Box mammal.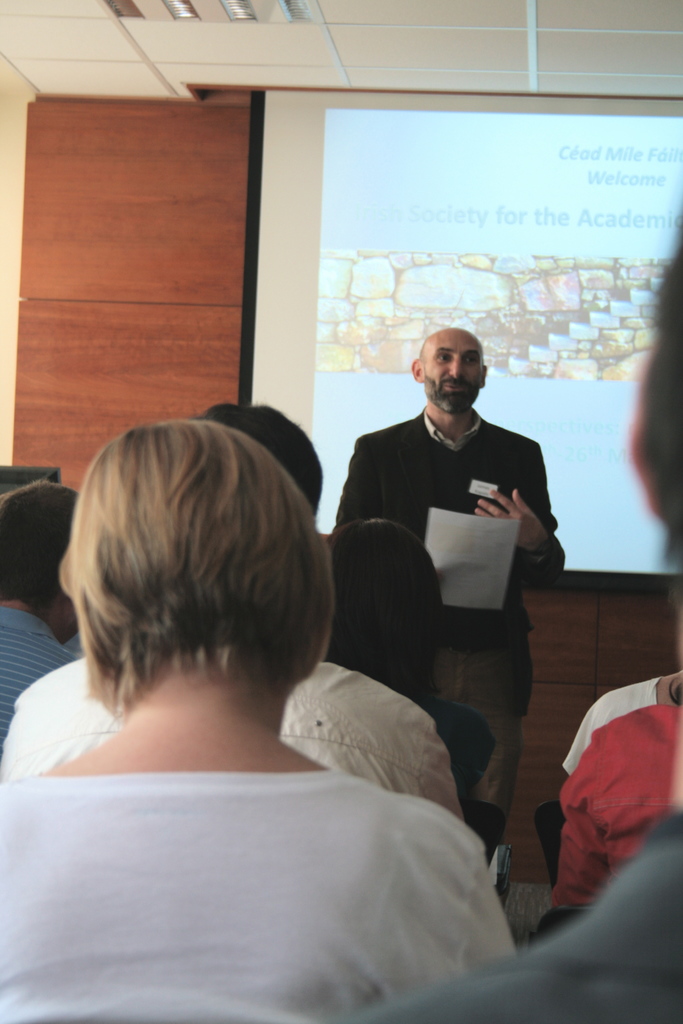
box(532, 679, 680, 950).
